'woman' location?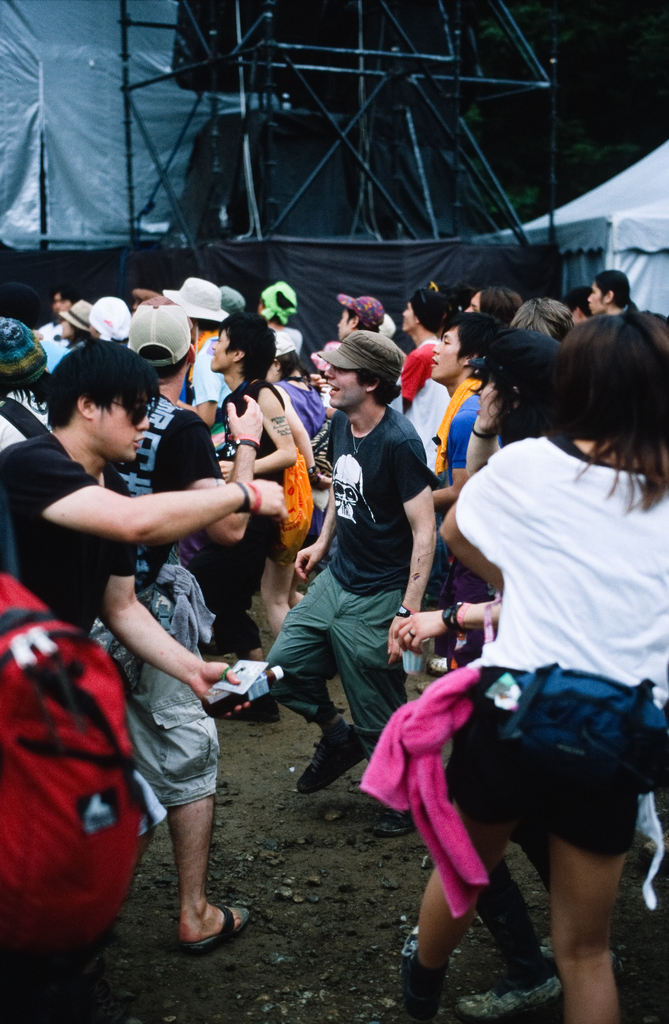
l=400, t=285, r=444, b=345
